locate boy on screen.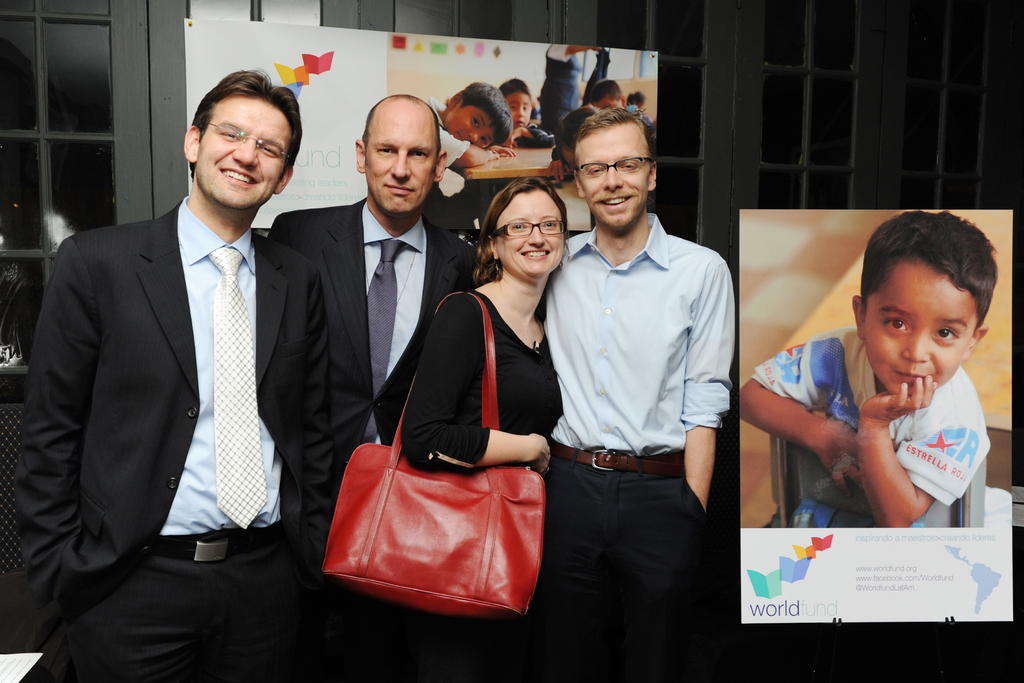
On screen at 577 68 623 111.
